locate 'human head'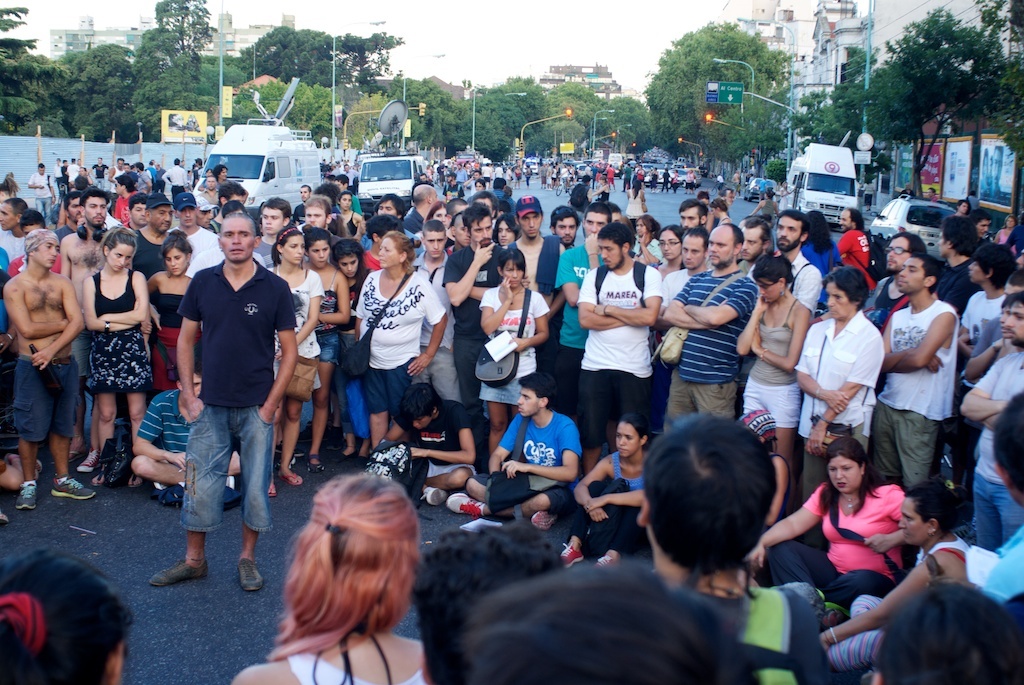
1004, 286, 1023, 347
